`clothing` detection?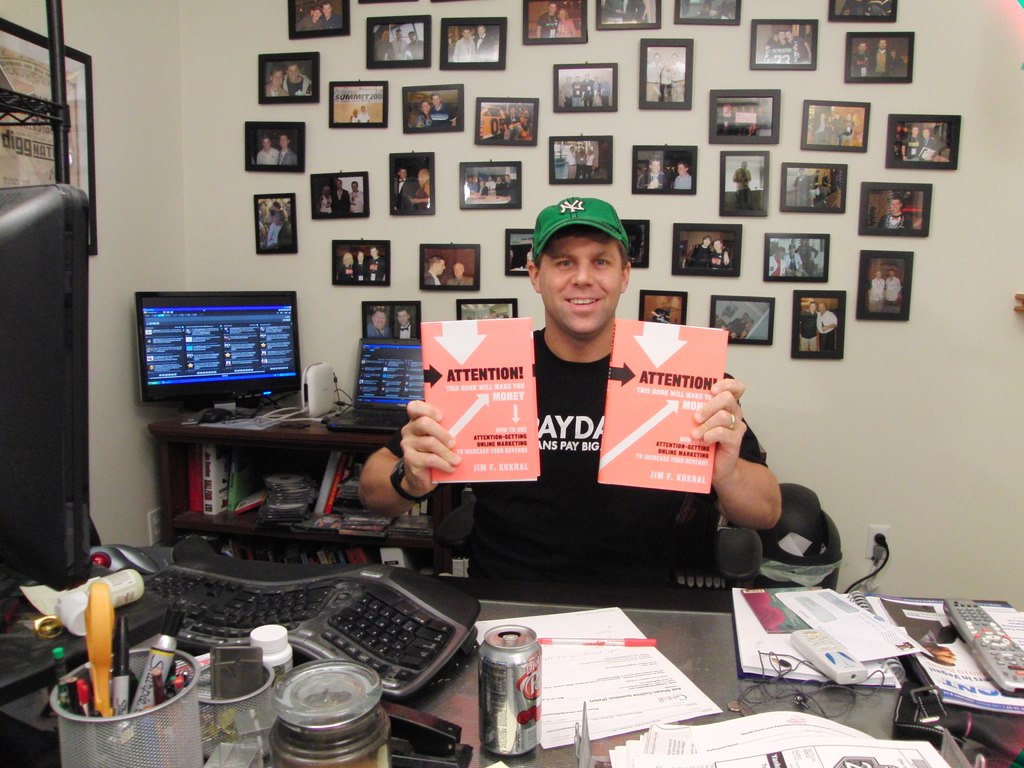
crop(379, 38, 396, 60)
